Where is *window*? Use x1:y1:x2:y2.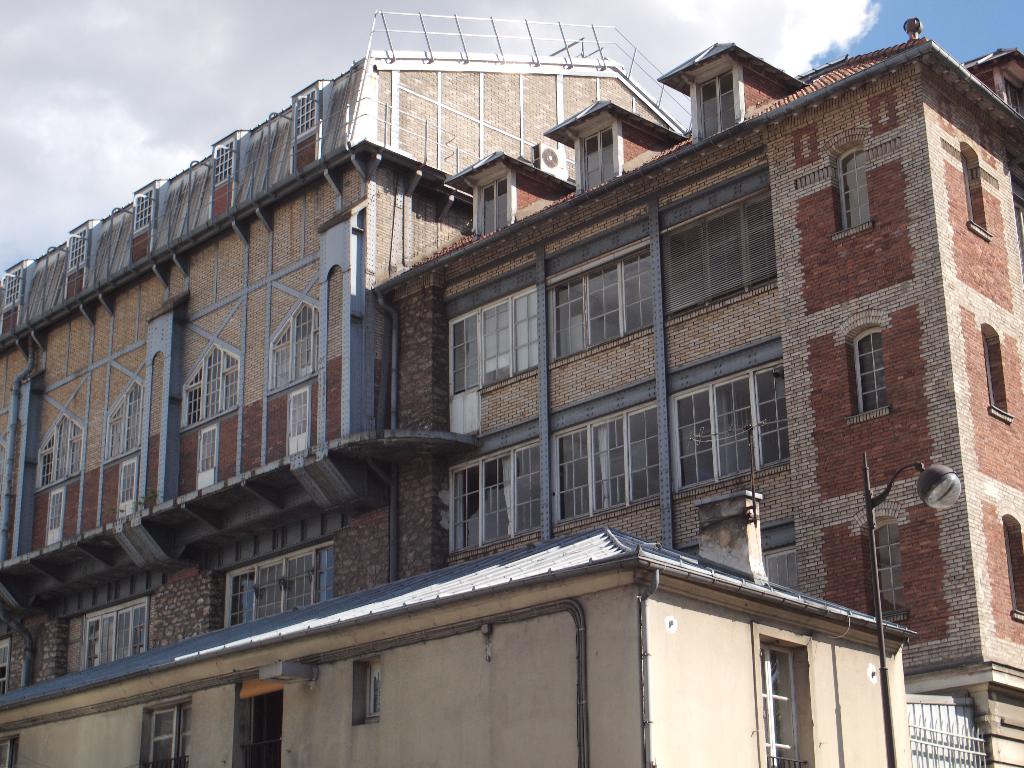
293:88:319:136.
